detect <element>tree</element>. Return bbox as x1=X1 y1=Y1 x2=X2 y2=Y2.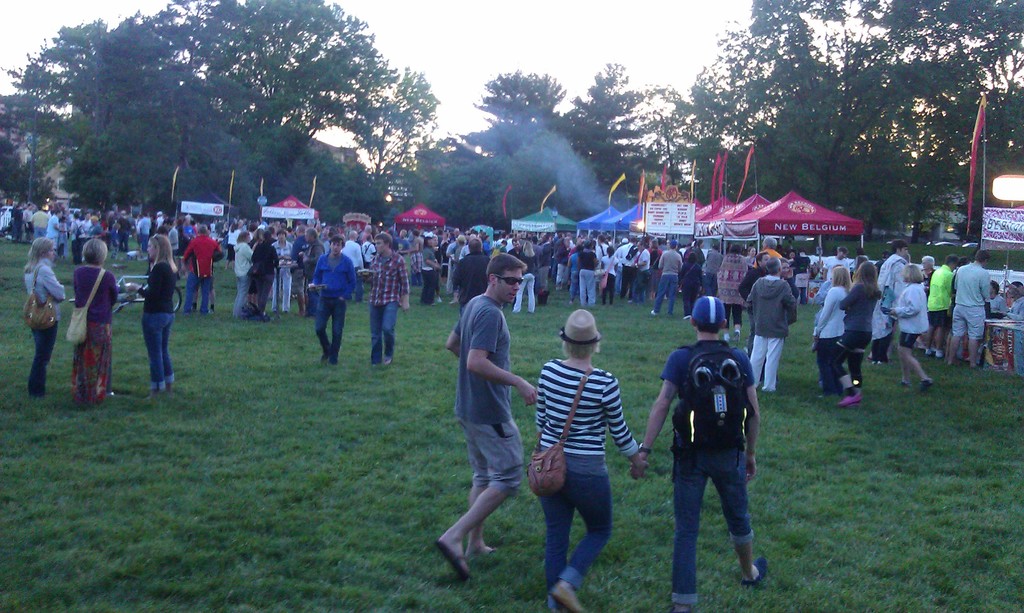
x1=852 y1=49 x2=932 y2=199.
